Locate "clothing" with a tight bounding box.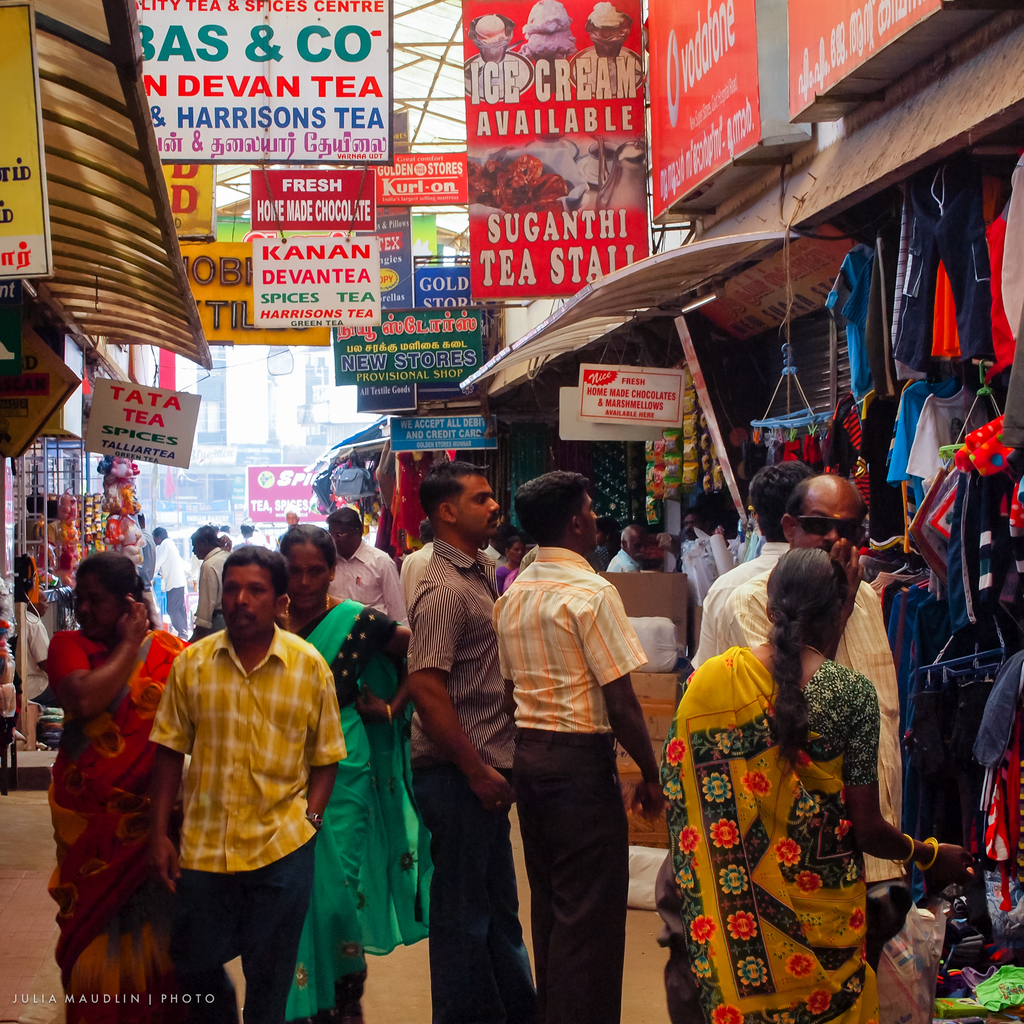
BBox(676, 538, 820, 701).
